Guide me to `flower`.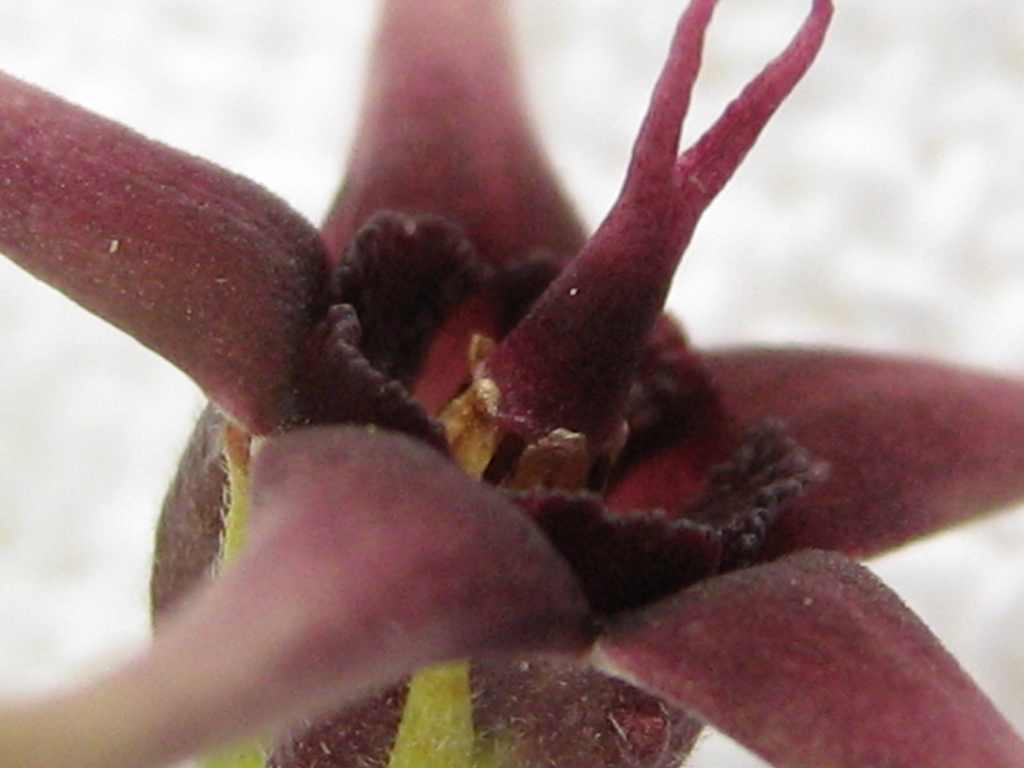
Guidance: select_region(3, 0, 974, 685).
